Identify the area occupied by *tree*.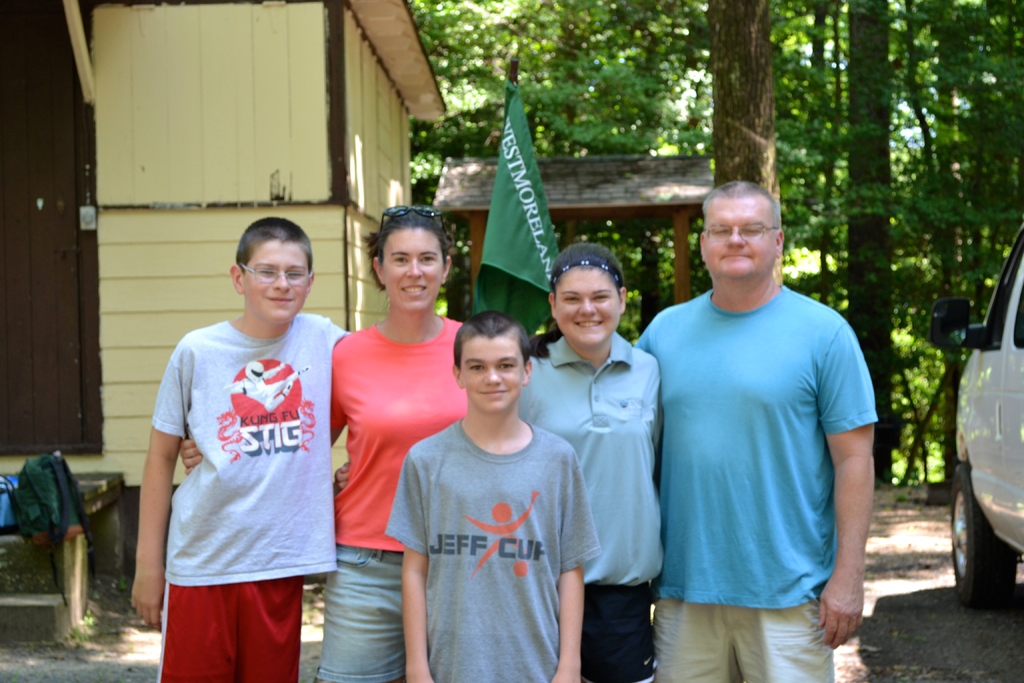
Area: bbox=(781, 0, 858, 356).
